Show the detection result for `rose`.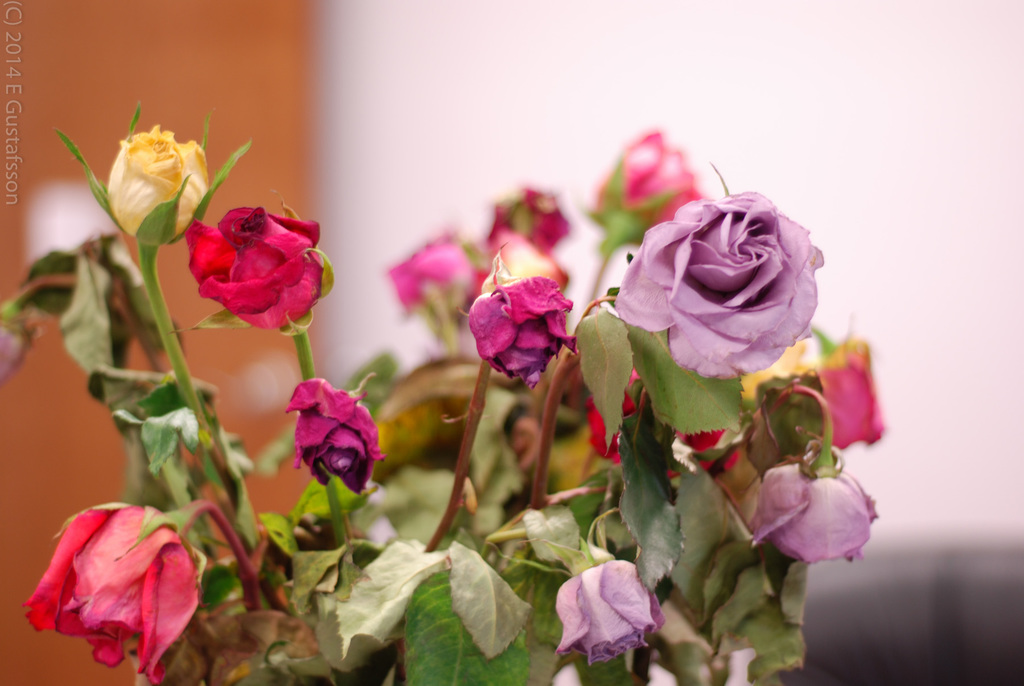
188/206/325/329.
